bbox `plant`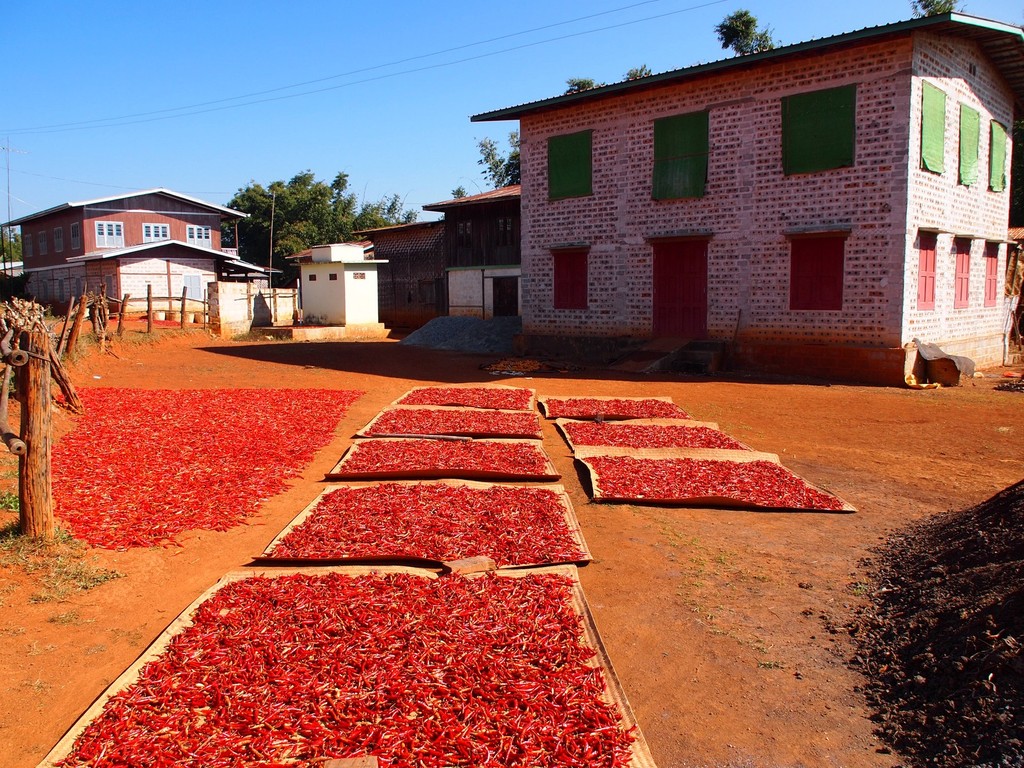
599, 499, 616, 510
